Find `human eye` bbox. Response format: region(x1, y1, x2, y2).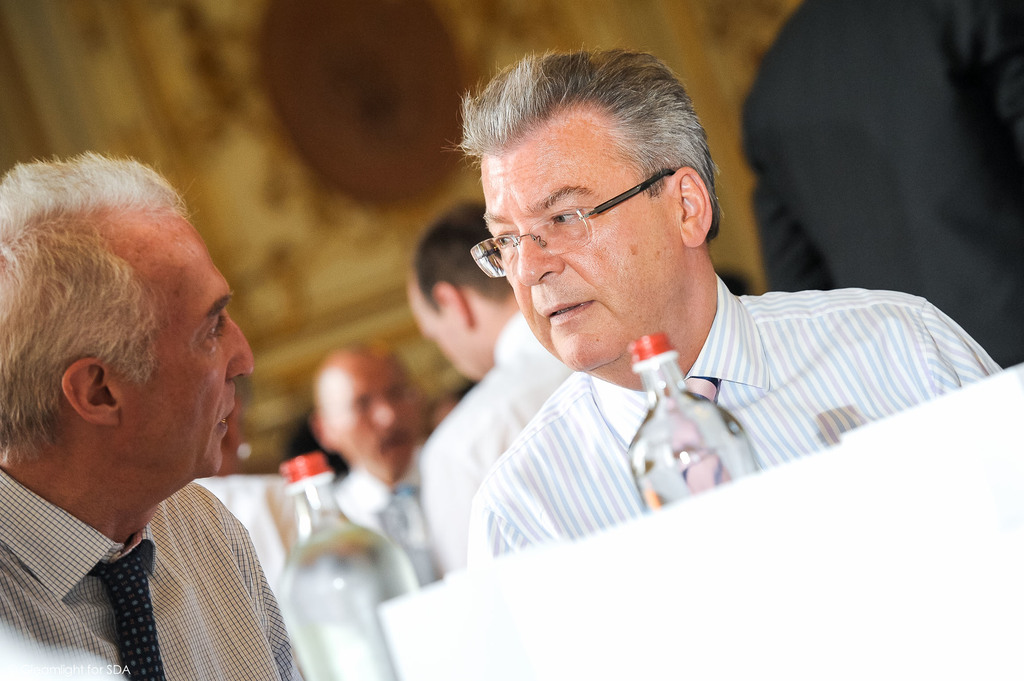
region(550, 206, 582, 227).
